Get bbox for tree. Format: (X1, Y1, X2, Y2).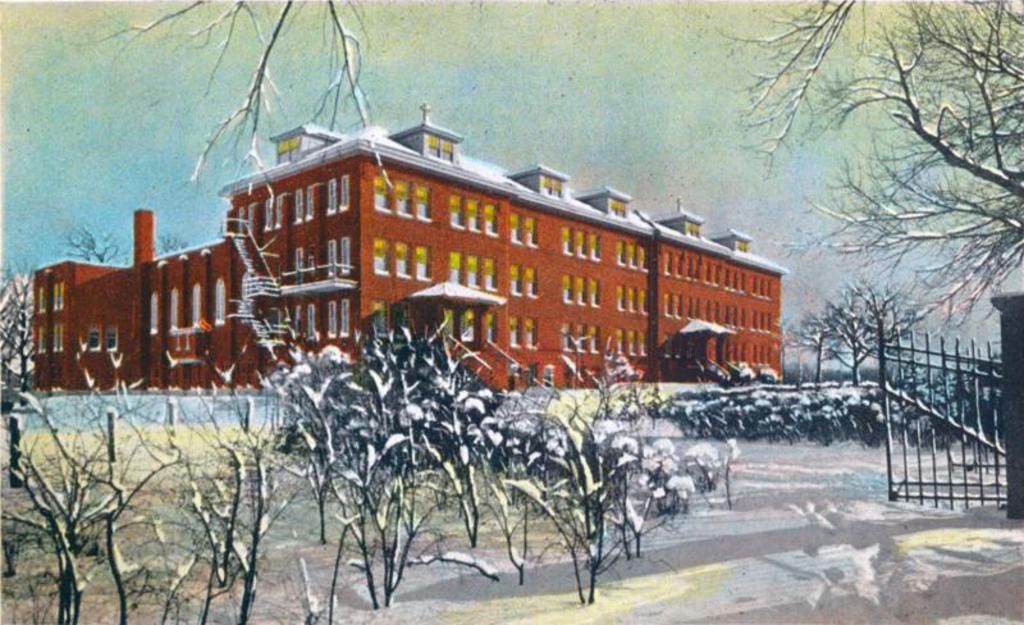
(147, 238, 198, 256).
